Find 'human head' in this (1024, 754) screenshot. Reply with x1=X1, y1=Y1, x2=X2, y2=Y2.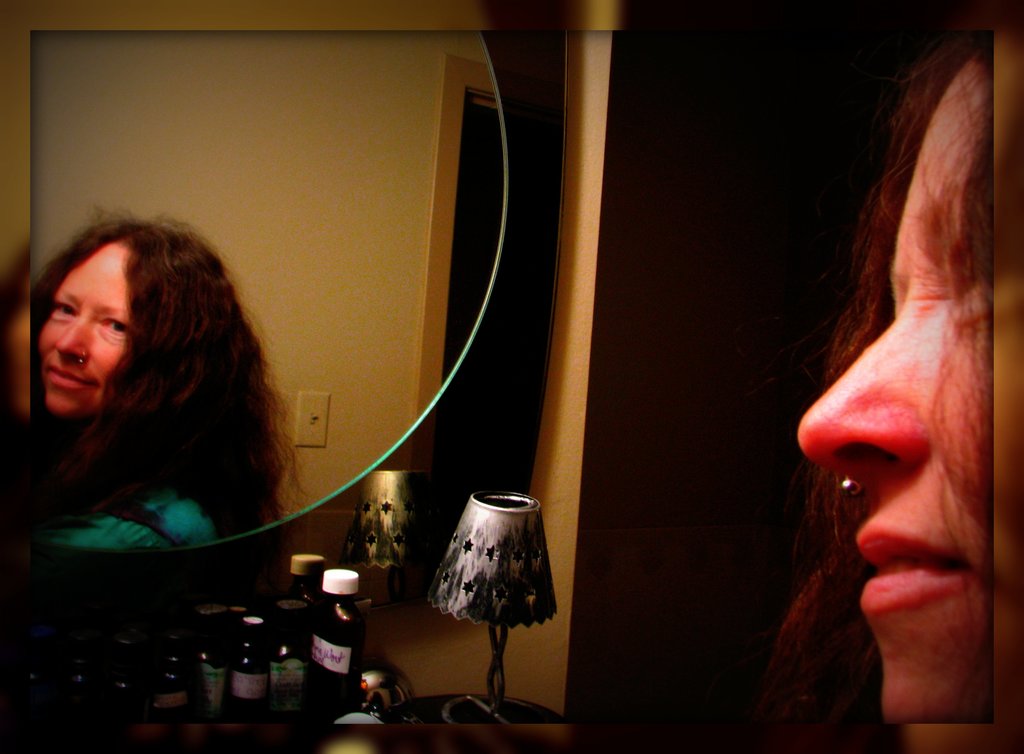
x1=34, y1=194, x2=189, y2=444.
